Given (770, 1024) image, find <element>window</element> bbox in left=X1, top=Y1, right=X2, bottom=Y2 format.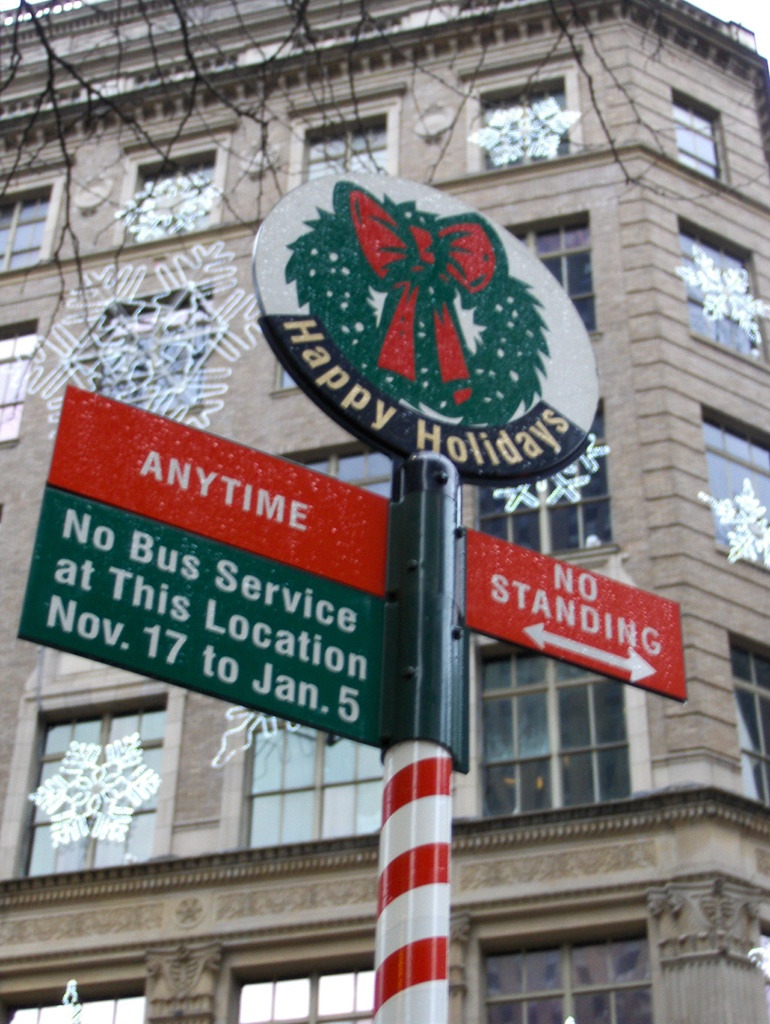
left=223, top=706, right=386, bottom=851.
